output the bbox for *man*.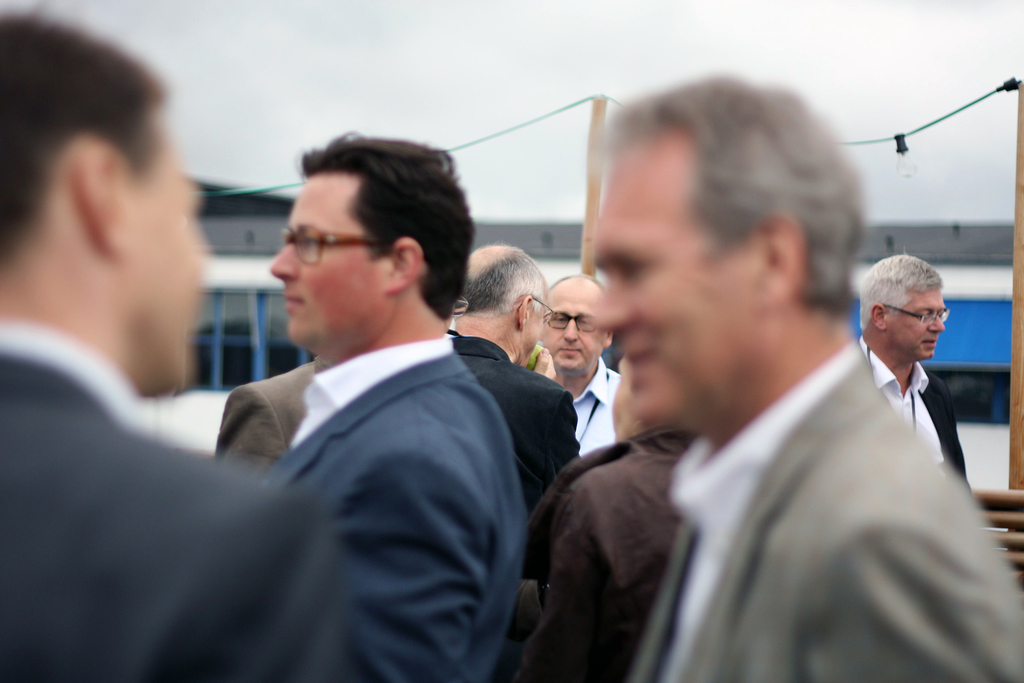
[262, 136, 527, 682].
